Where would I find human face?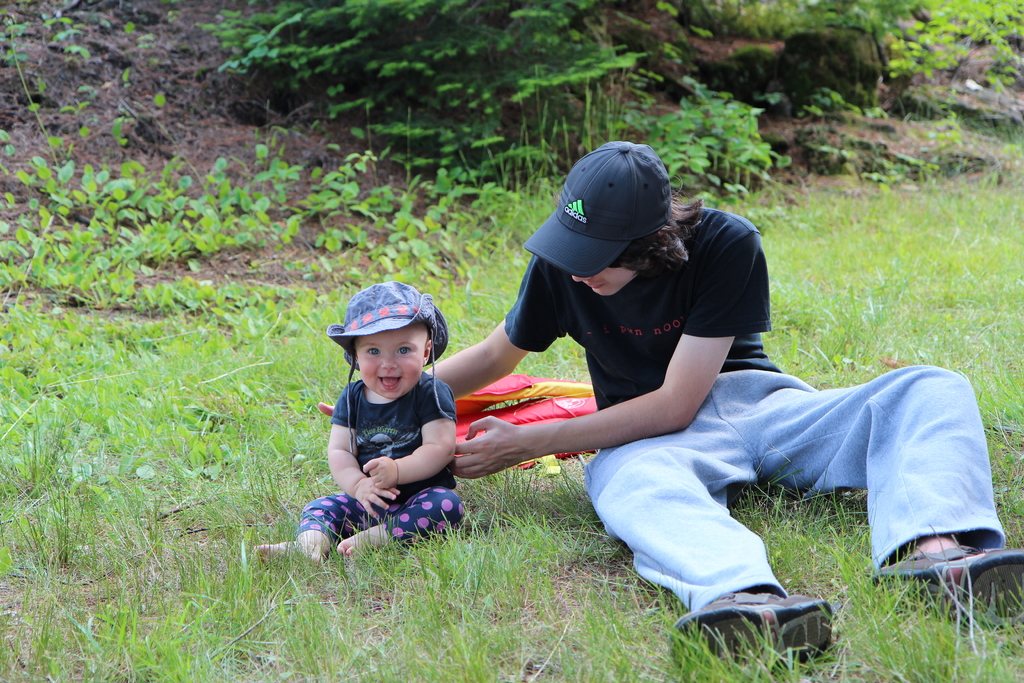
At detection(570, 267, 637, 298).
